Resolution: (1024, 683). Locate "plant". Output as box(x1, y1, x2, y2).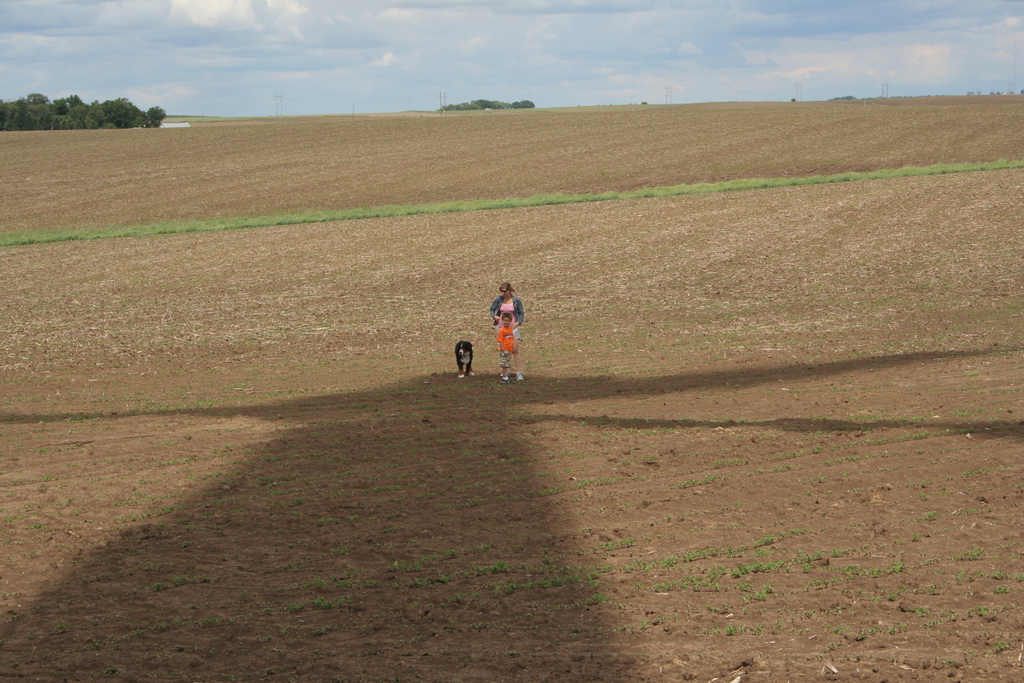
box(0, 588, 8, 597).
